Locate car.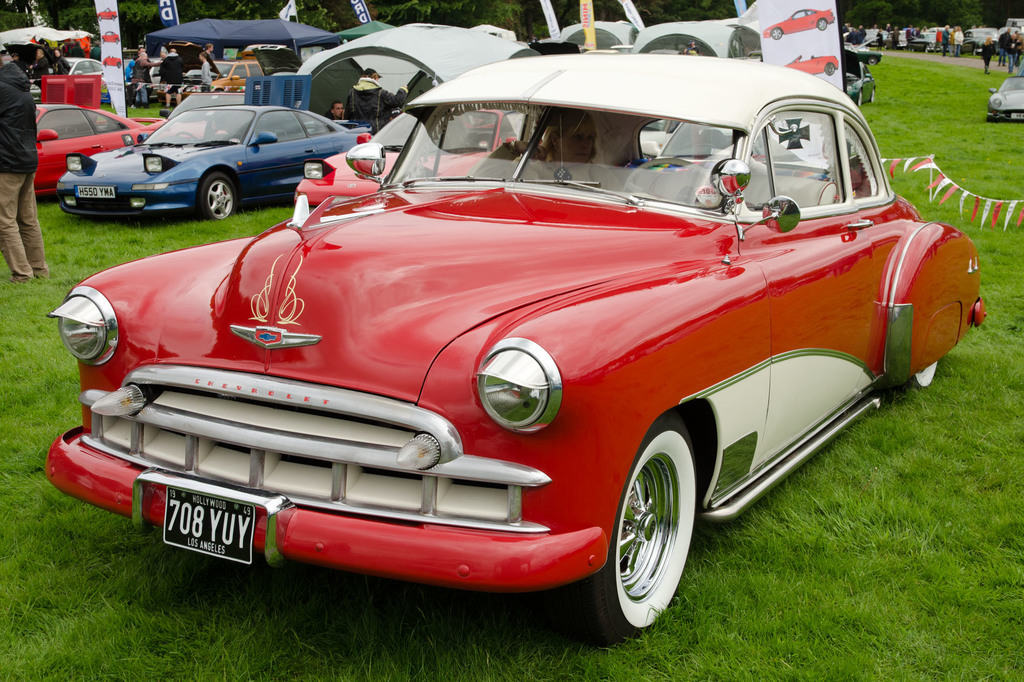
Bounding box: rect(763, 6, 833, 40).
